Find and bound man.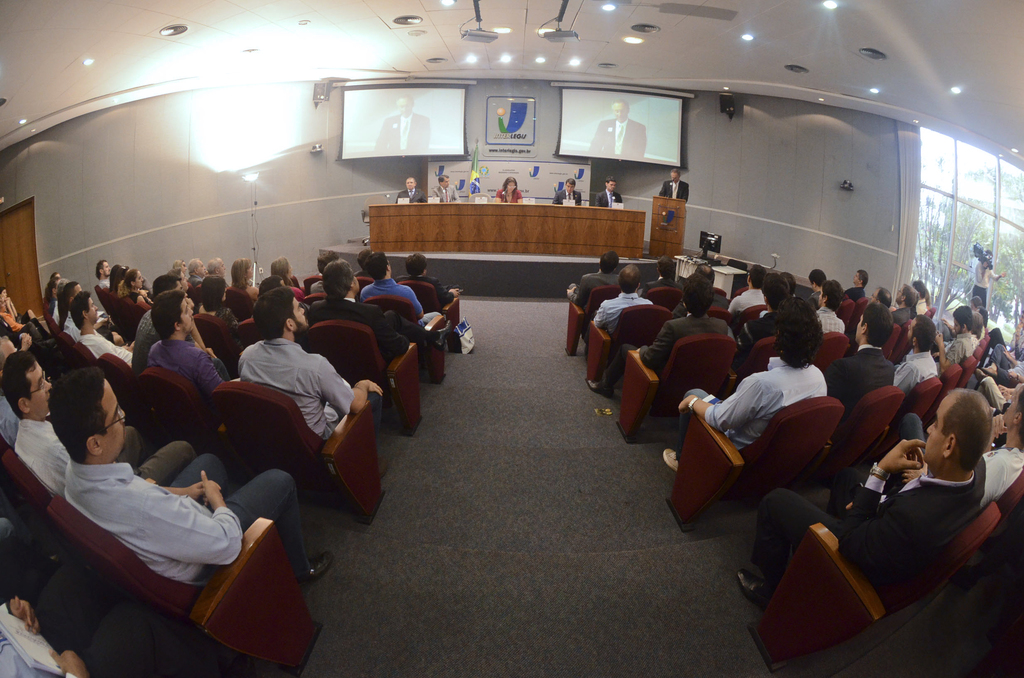
Bound: (x1=491, y1=177, x2=525, y2=206).
